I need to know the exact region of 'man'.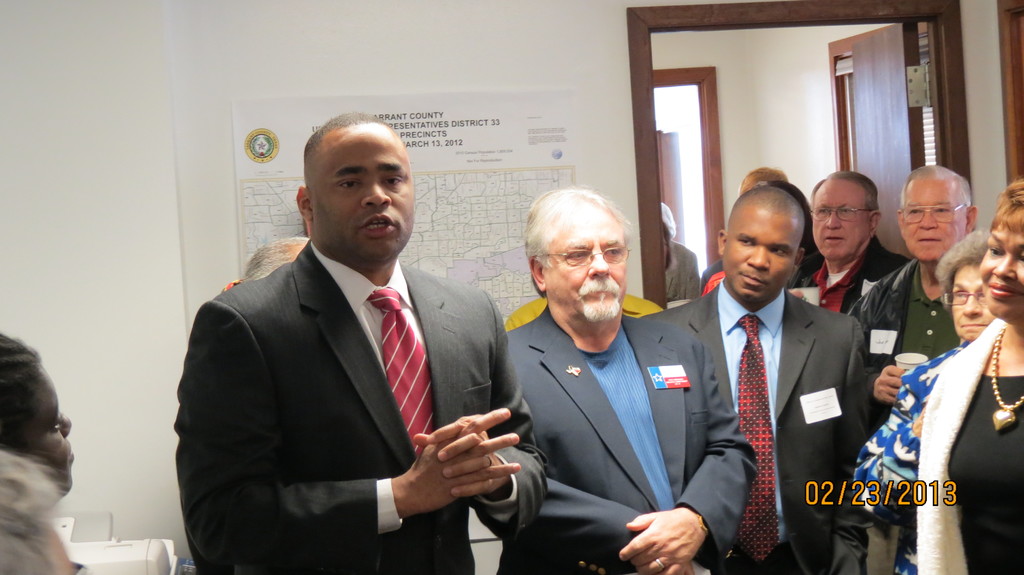
Region: {"left": 640, "top": 185, "right": 874, "bottom": 574}.
